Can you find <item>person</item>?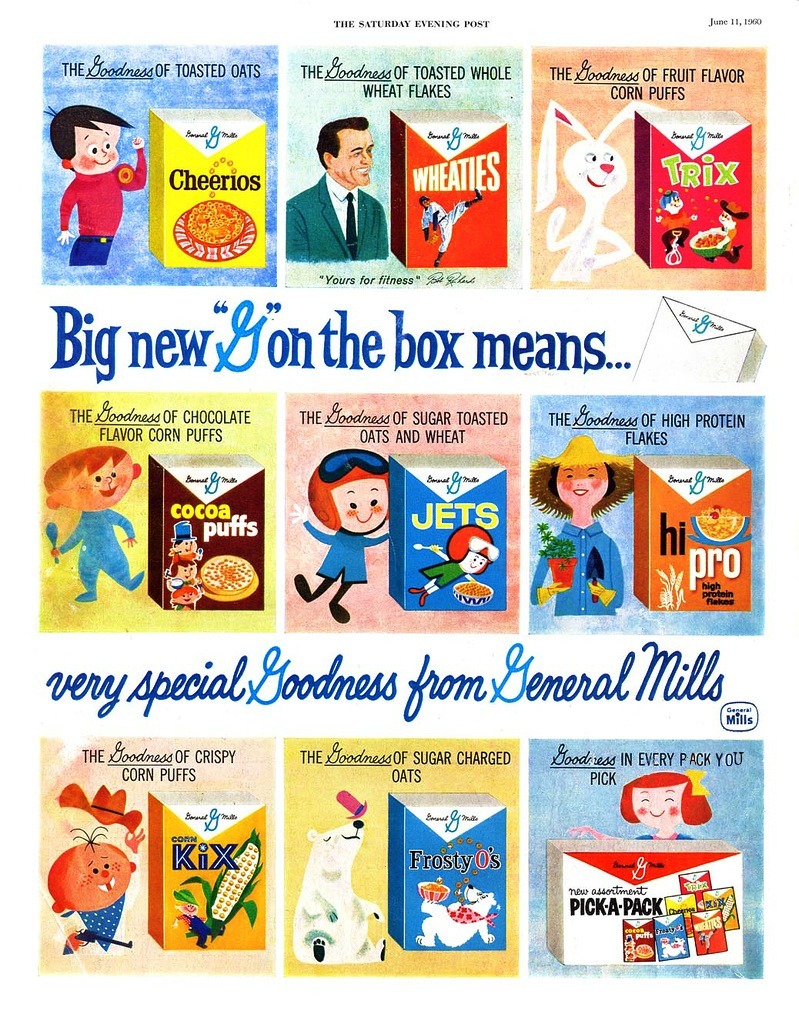
Yes, bounding box: rect(400, 524, 495, 611).
